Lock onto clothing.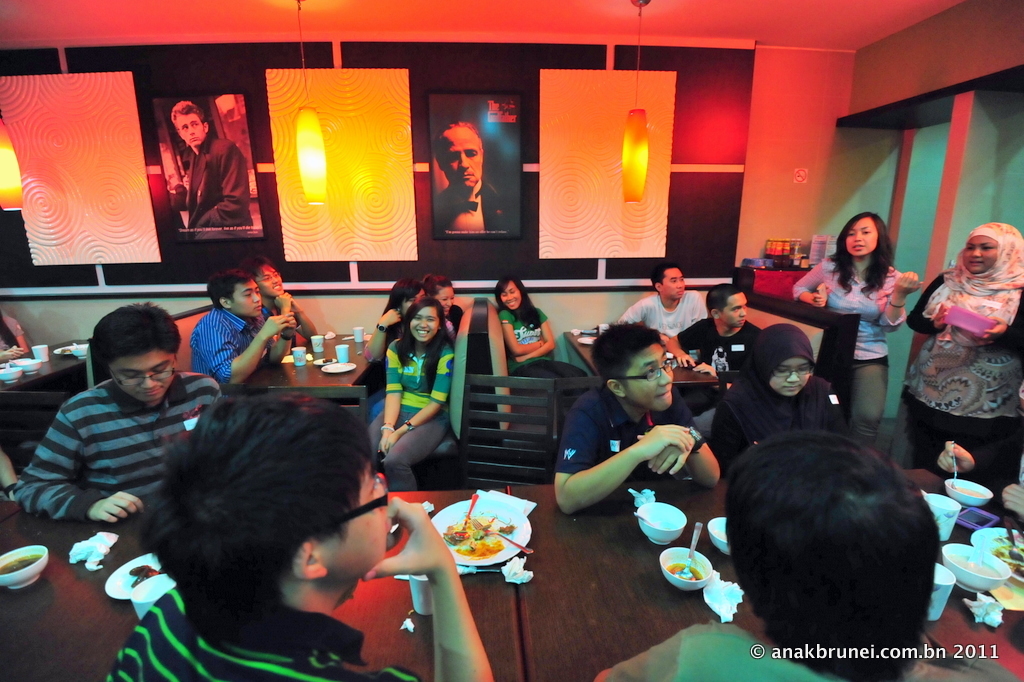
Locked: crop(679, 311, 760, 383).
